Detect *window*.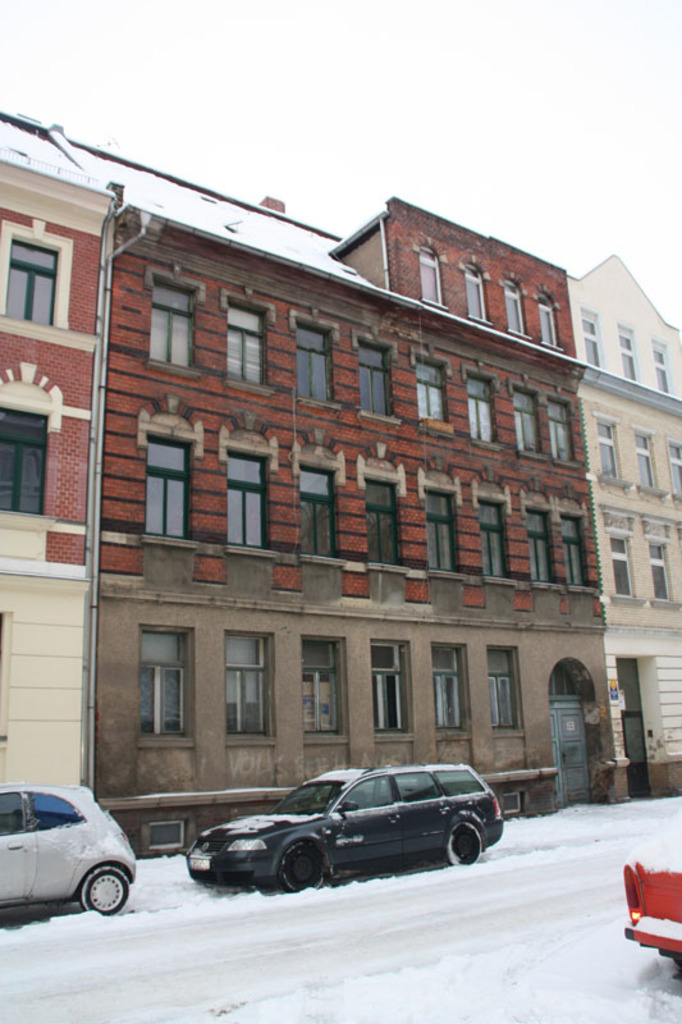
Detected at x1=476, y1=490, x2=509, y2=580.
